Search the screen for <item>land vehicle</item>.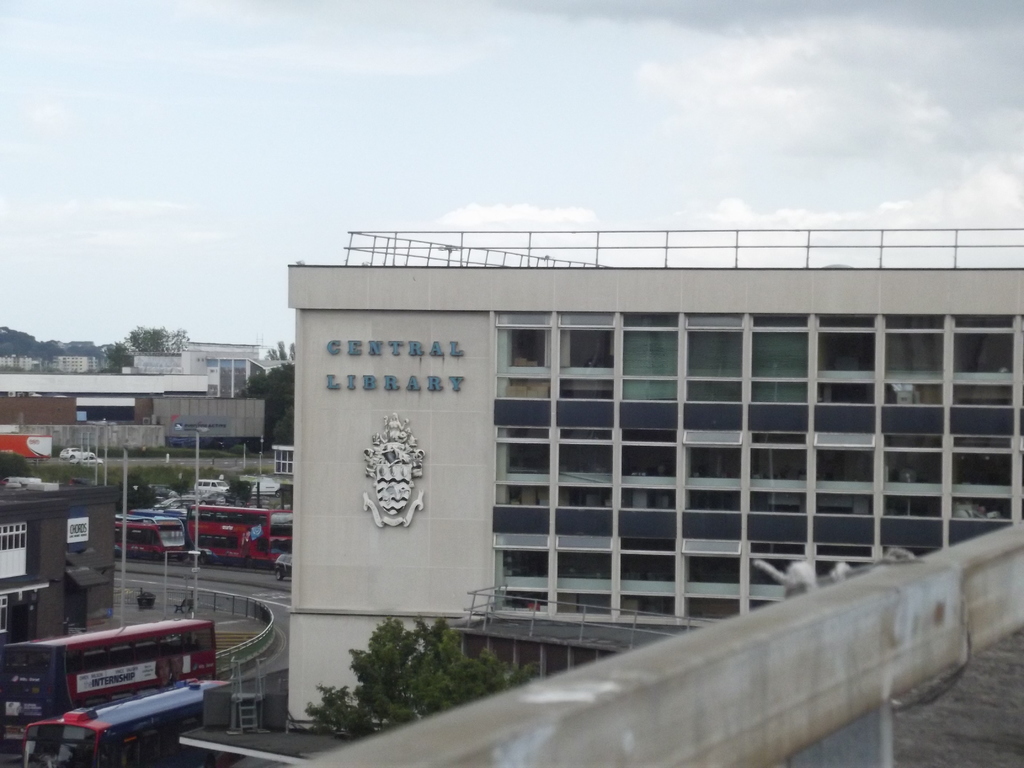
Found at pyautogui.locateOnScreen(273, 551, 292, 583).
